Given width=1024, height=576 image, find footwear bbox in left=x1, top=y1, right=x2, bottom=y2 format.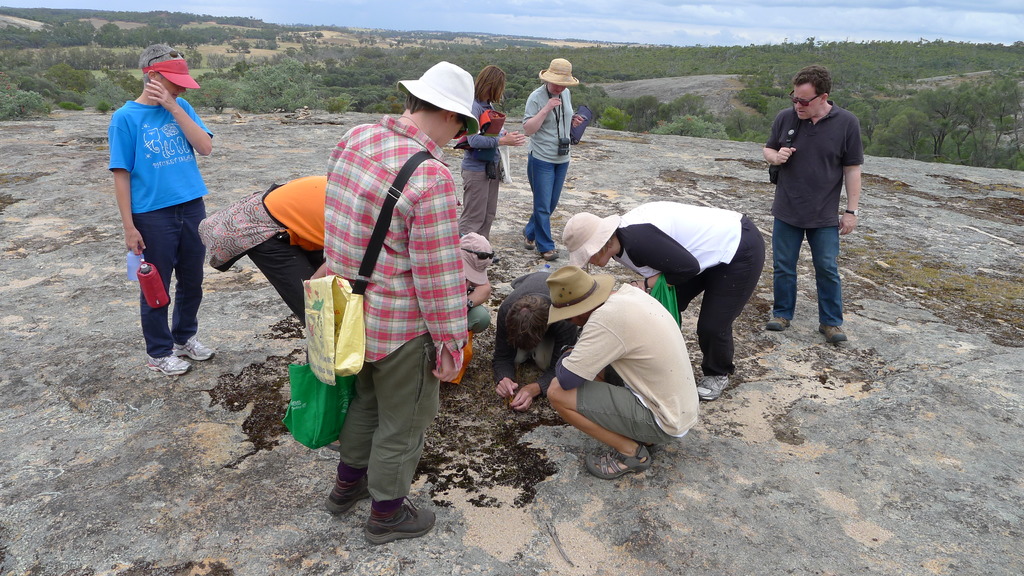
left=767, top=315, right=792, bottom=332.
